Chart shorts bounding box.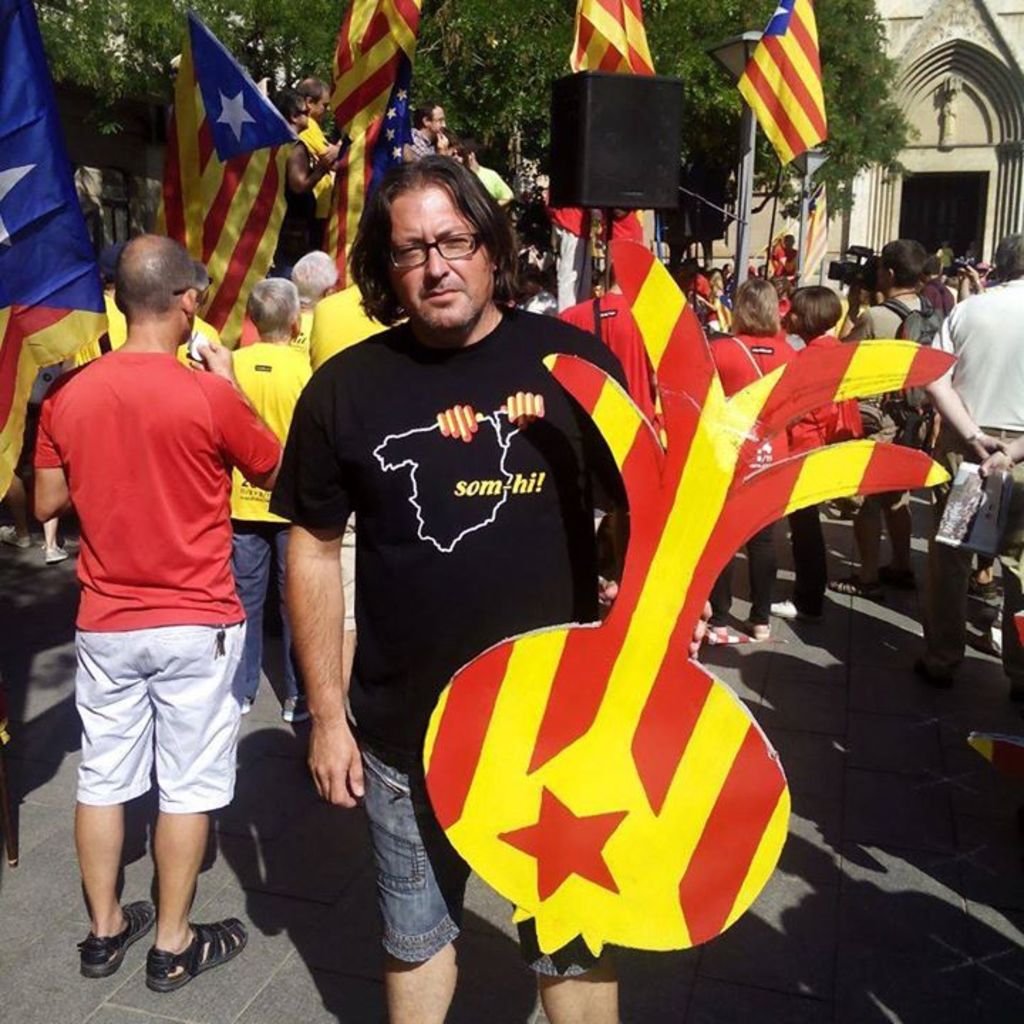
Charted: Rect(55, 633, 260, 823).
